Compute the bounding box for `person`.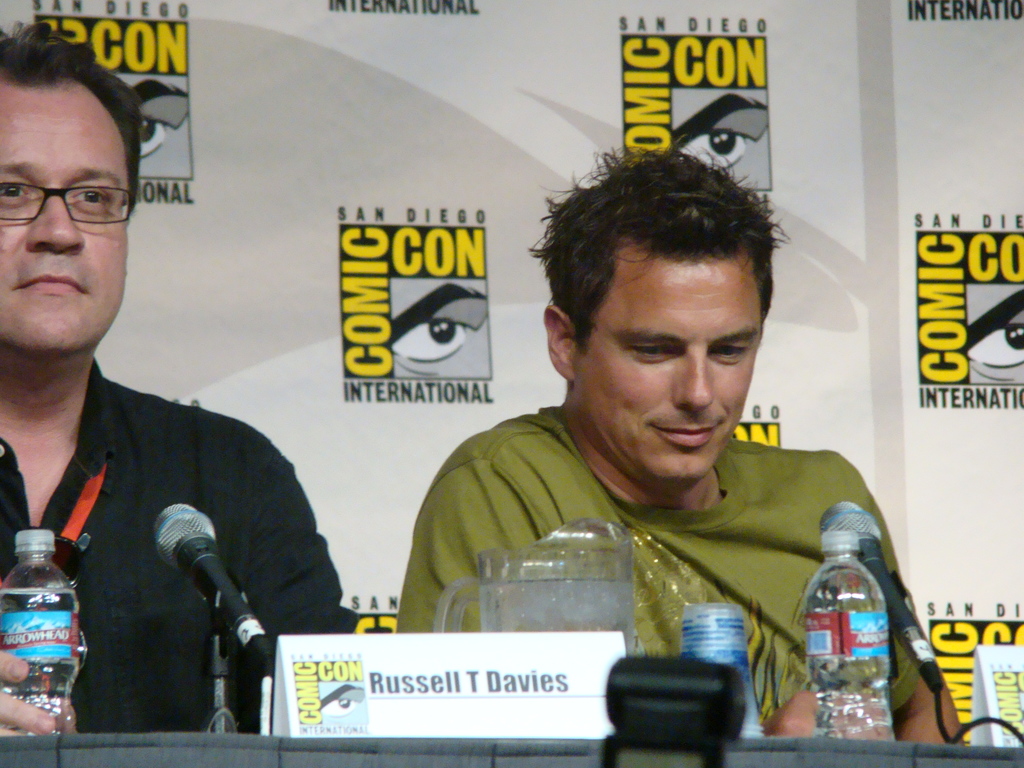
region(0, 24, 361, 738).
